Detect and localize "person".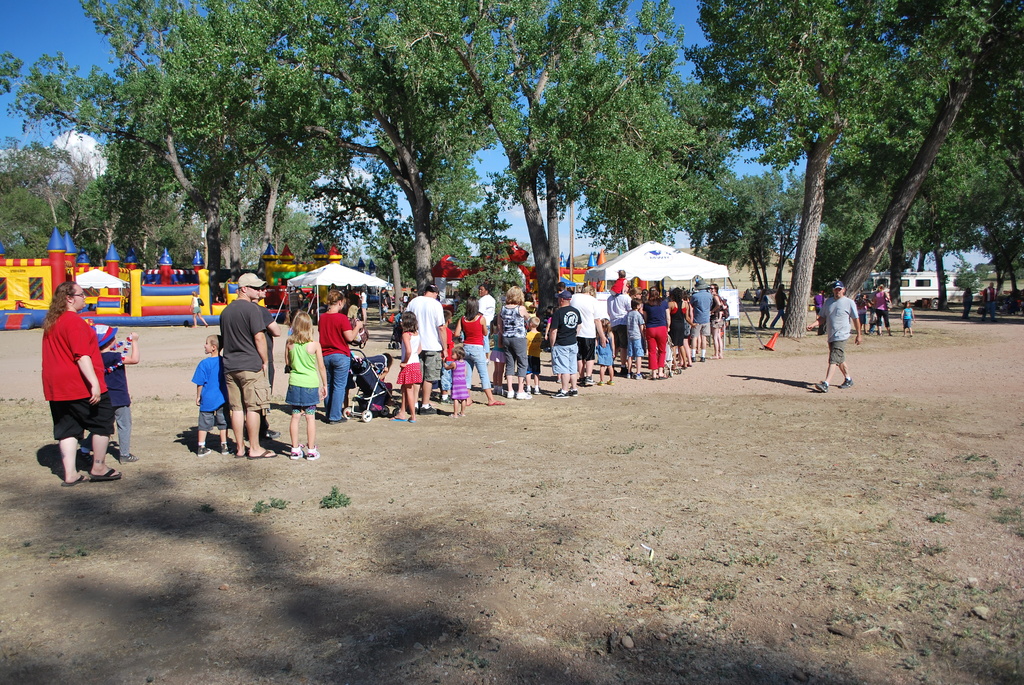
Localized at x1=454 y1=294 x2=504 y2=405.
